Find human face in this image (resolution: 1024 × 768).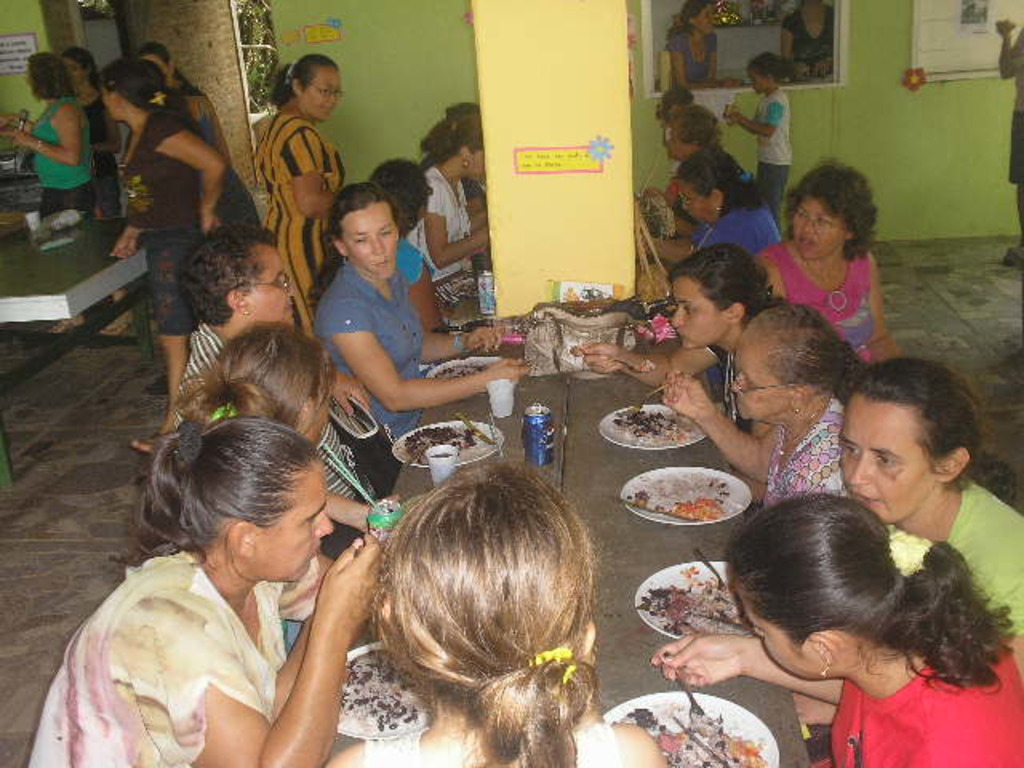
region(334, 198, 403, 283).
